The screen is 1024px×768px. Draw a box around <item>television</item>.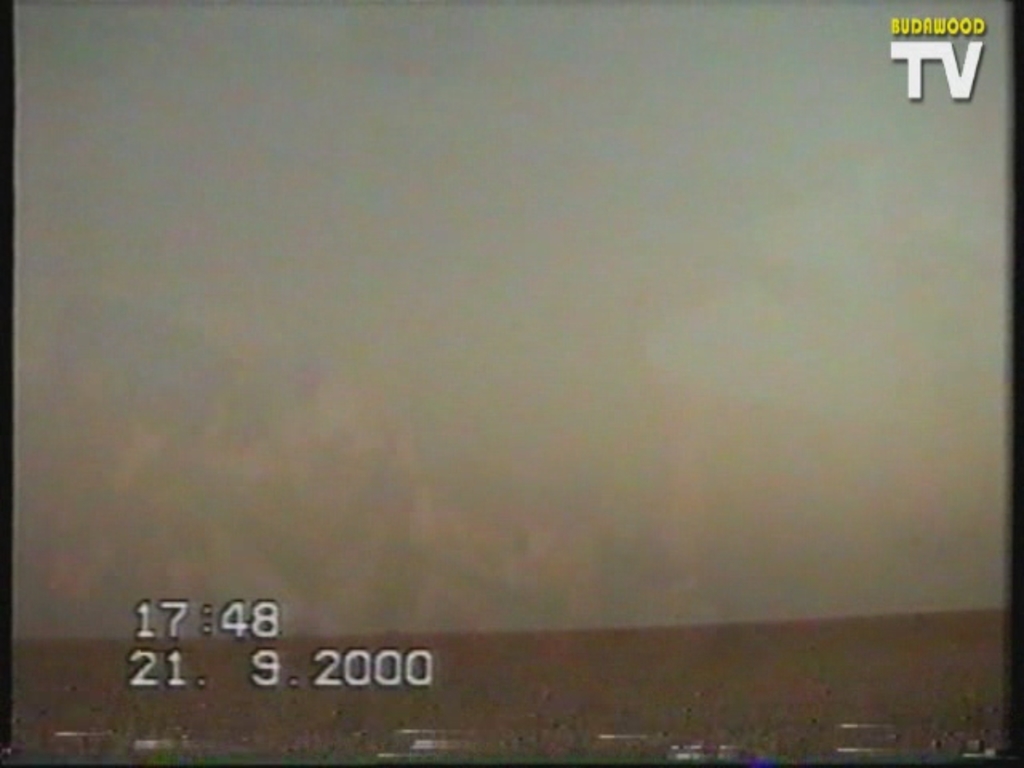
select_region(2, 0, 1022, 766).
